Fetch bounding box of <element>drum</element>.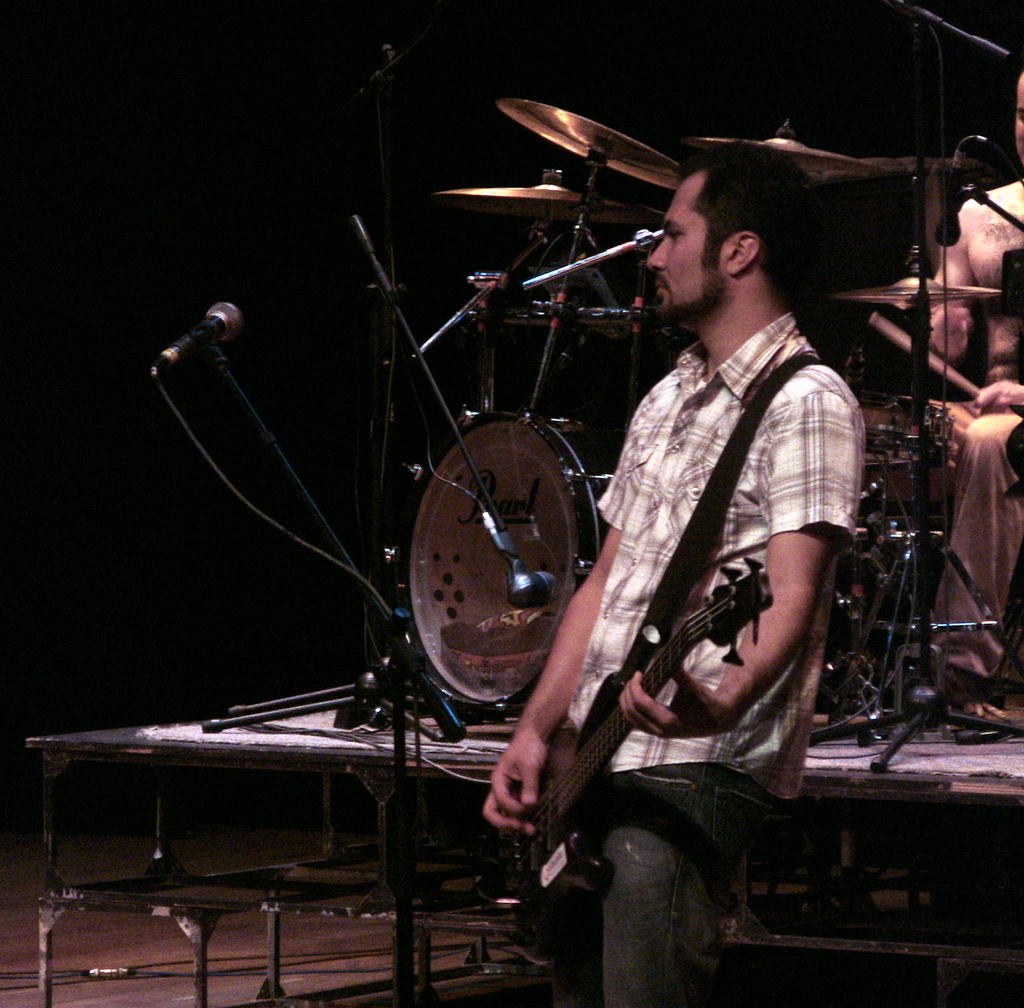
Bbox: {"left": 473, "top": 306, "right": 678, "bottom": 436}.
